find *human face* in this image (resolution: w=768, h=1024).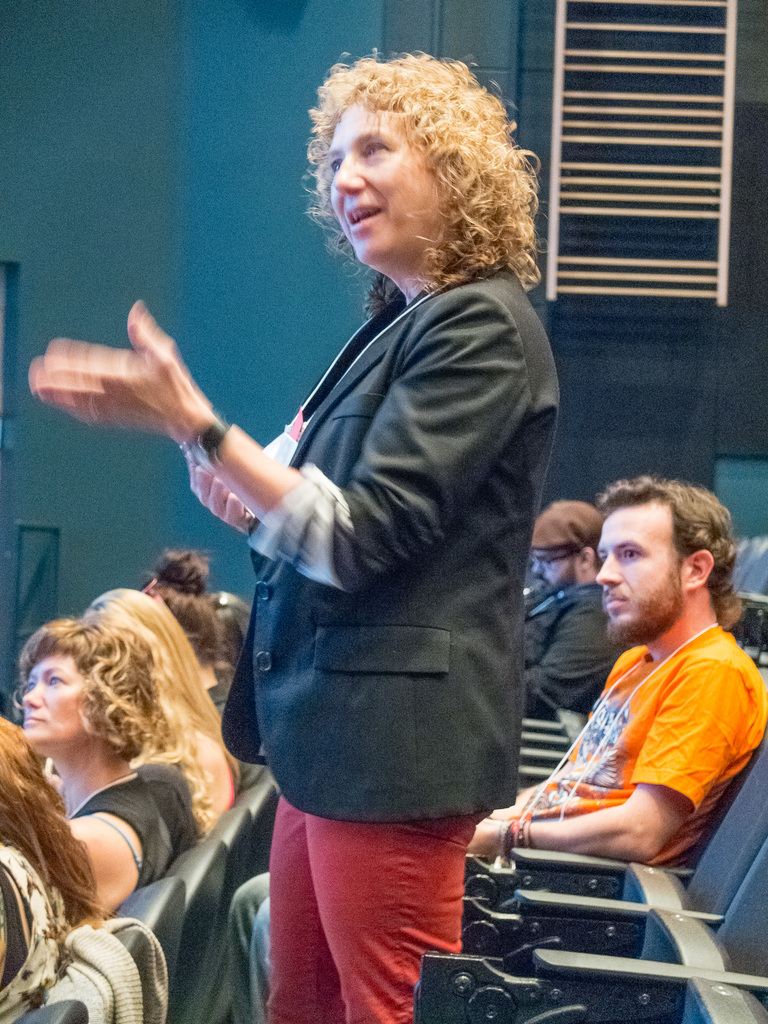
locate(532, 550, 585, 591).
